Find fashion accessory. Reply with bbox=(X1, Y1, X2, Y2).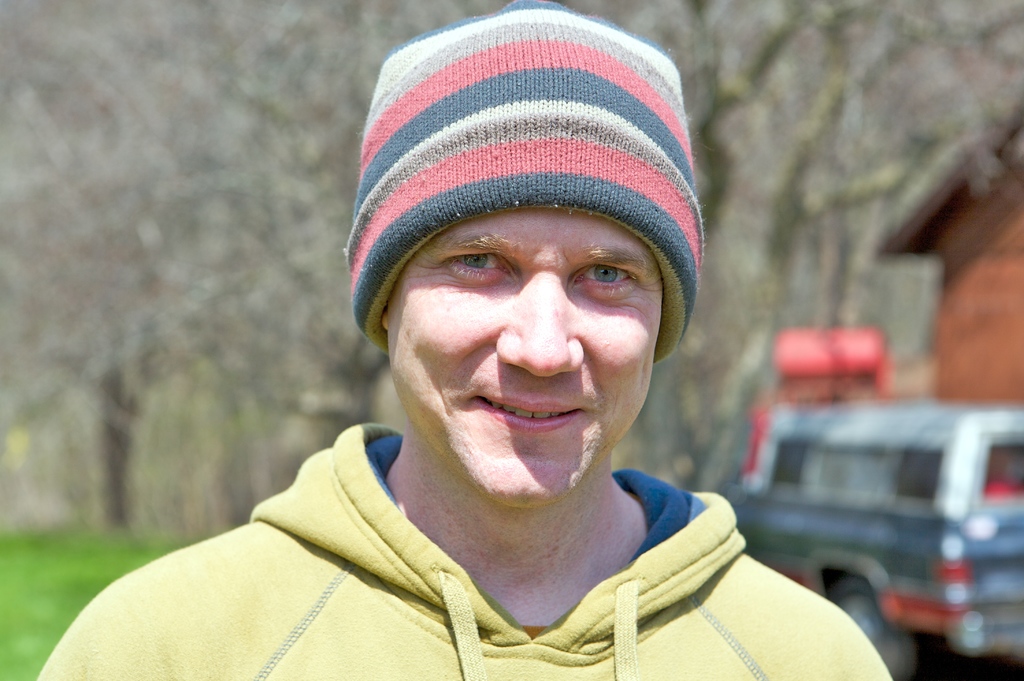
bbox=(340, 0, 707, 351).
